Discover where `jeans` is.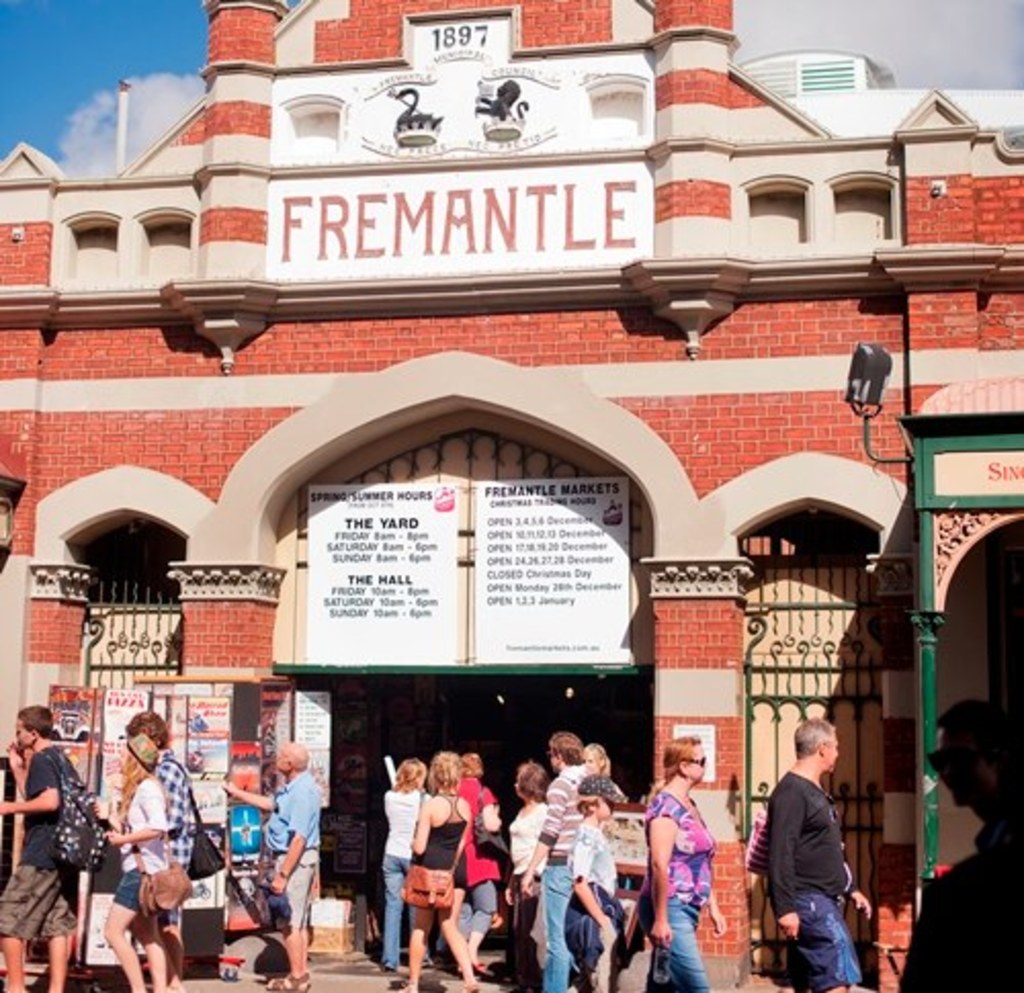
Discovered at x1=662 y1=897 x2=705 y2=991.
